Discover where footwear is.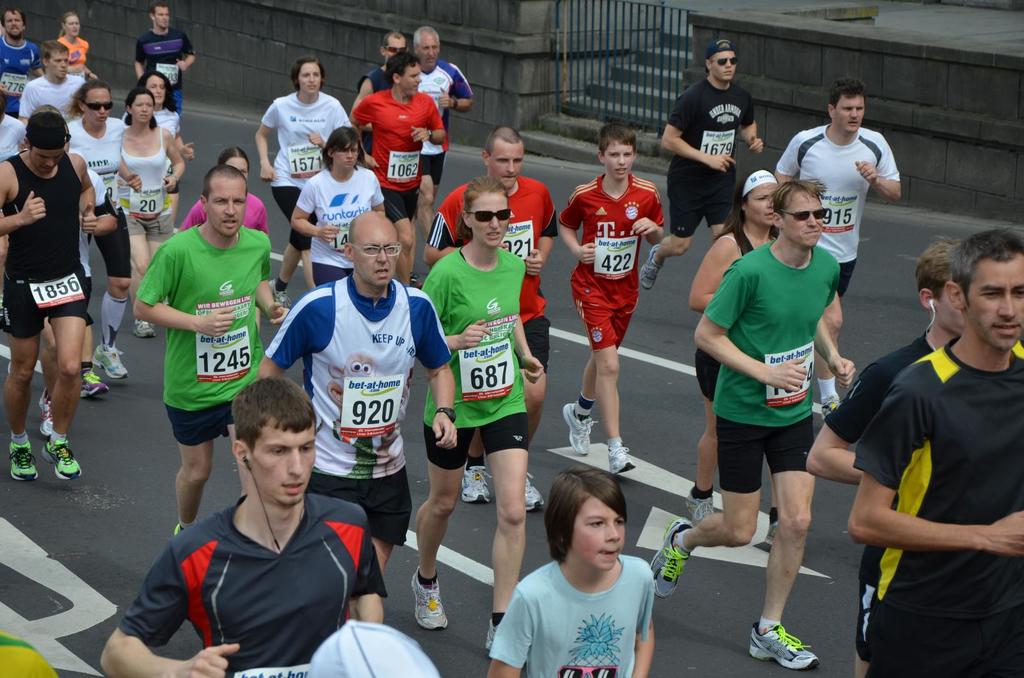
Discovered at left=126, top=316, right=155, bottom=338.
